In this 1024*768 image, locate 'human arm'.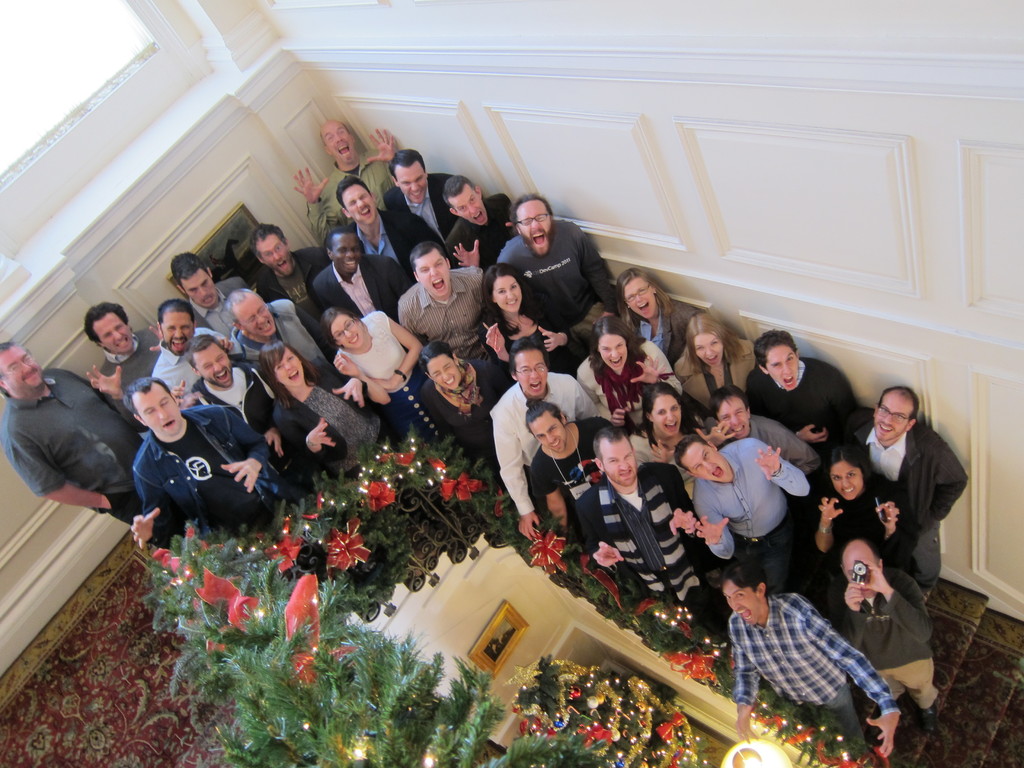
Bounding box: detection(568, 497, 635, 584).
